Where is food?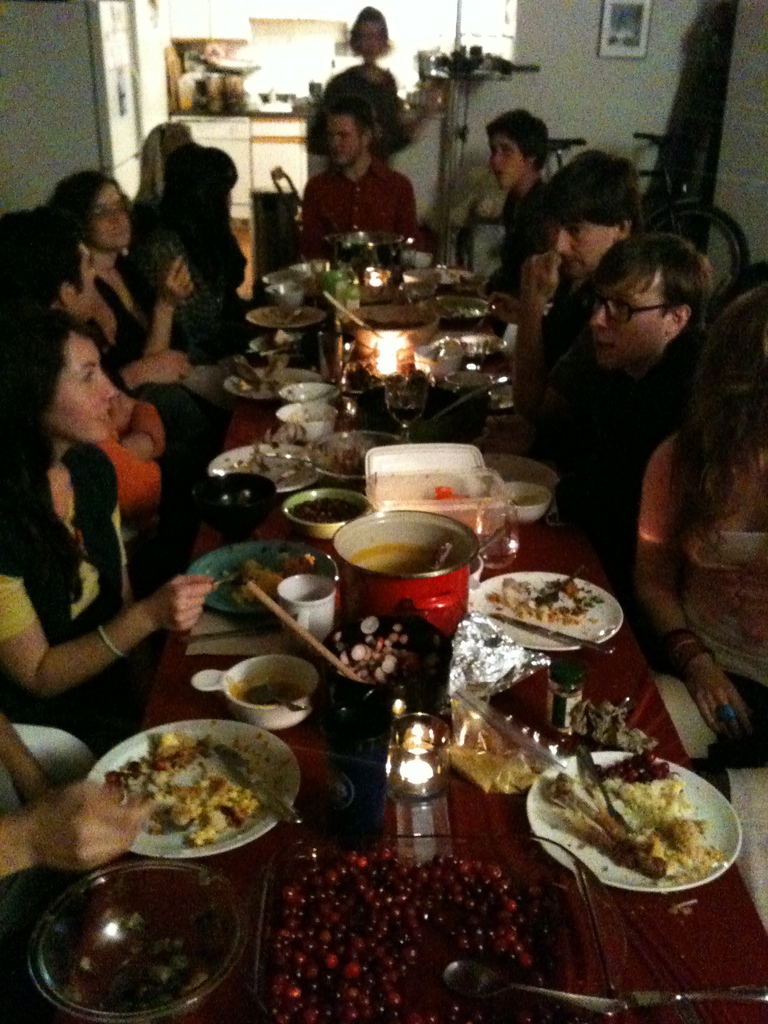
{"x1": 97, "y1": 723, "x2": 304, "y2": 872}.
